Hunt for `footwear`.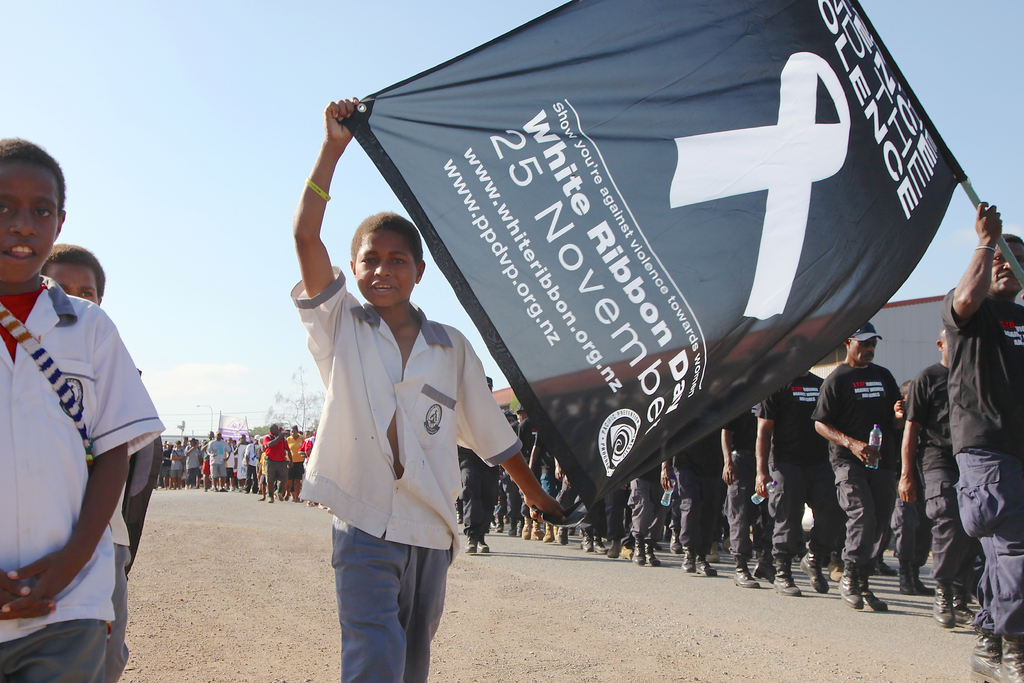
Hunted down at 605 541 618 557.
